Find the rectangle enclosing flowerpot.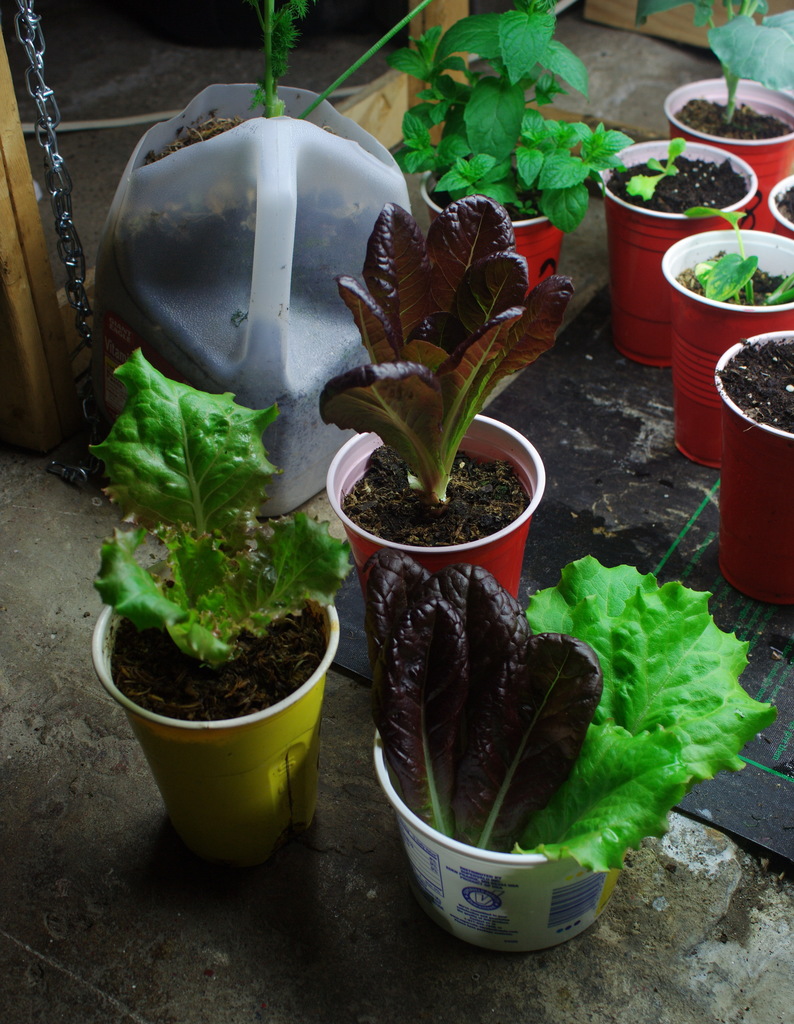
BBox(84, 492, 345, 881).
